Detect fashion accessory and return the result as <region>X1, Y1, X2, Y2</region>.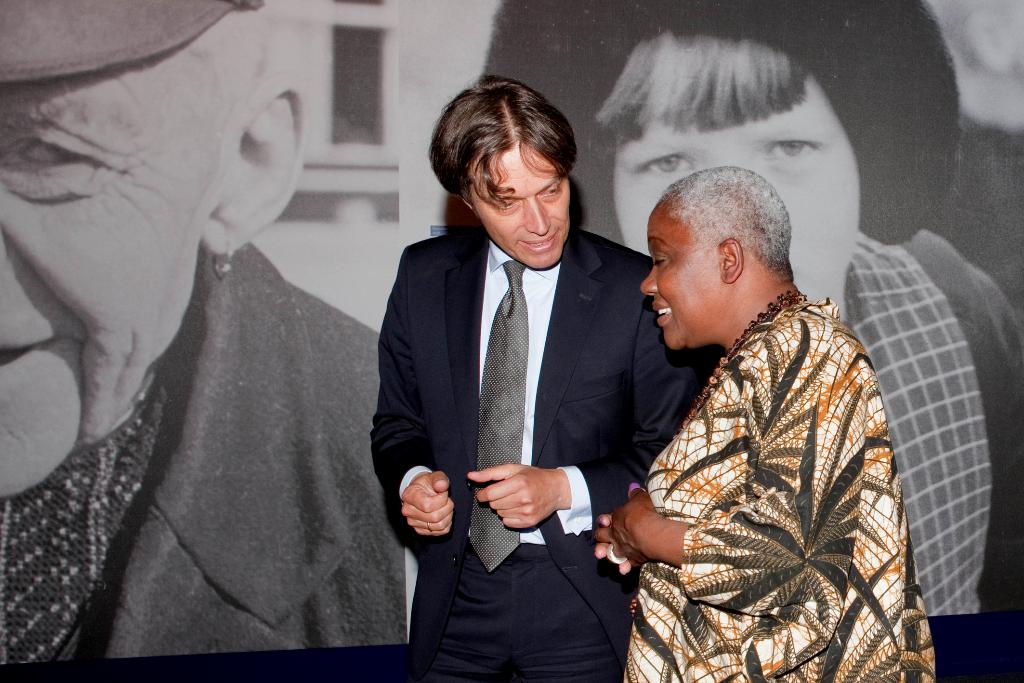
<region>606, 542, 630, 564</region>.
